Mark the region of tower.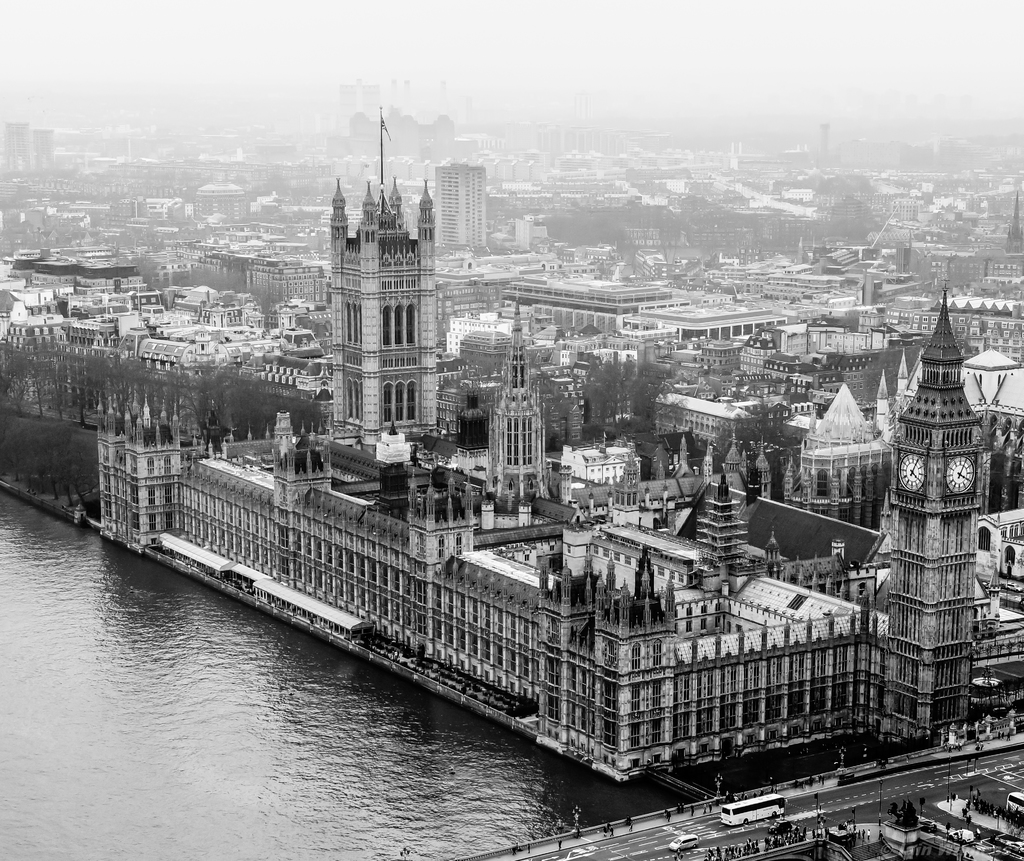
Region: (333, 111, 451, 440).
